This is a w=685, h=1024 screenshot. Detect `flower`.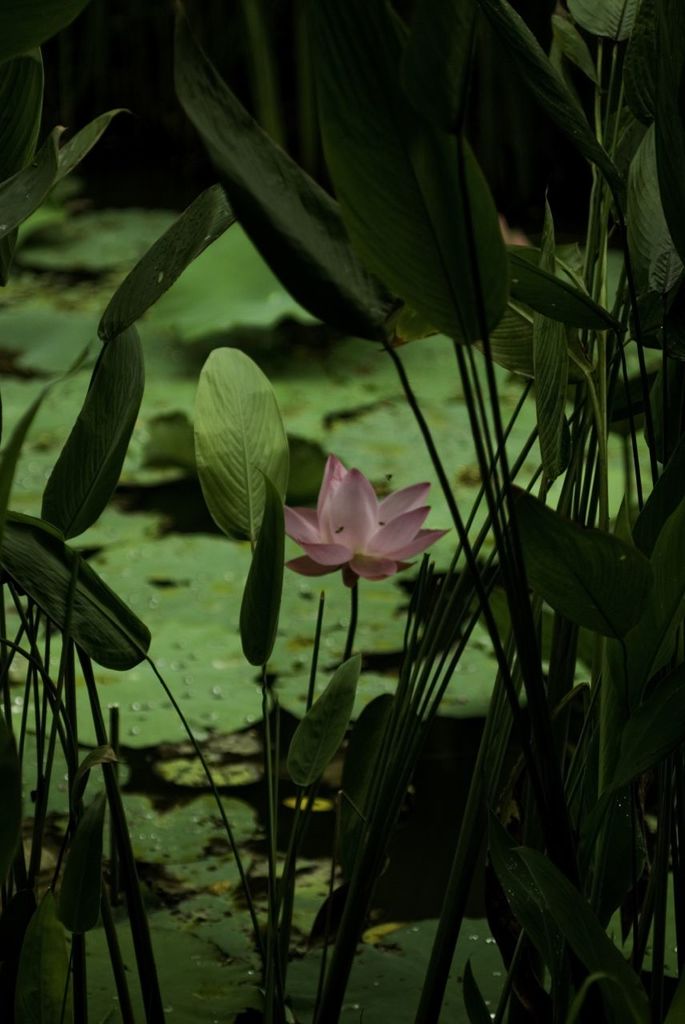
<box>303,447,466,586</box>.
